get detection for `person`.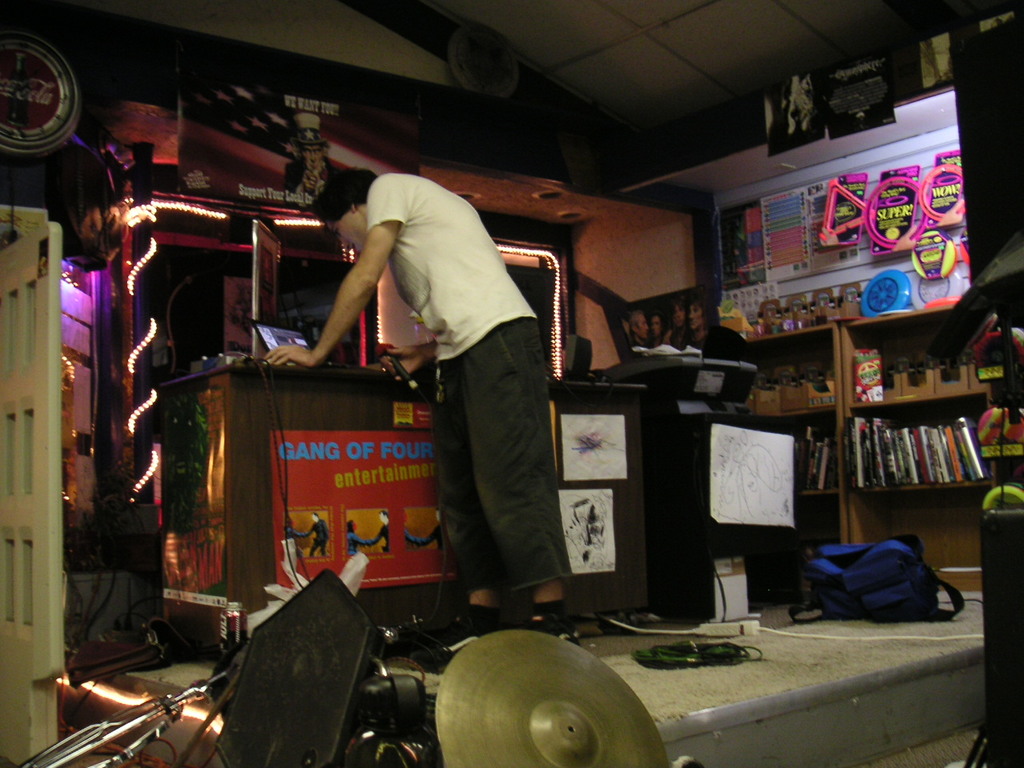
Detection: l=628, t=310, r=654, b=350.
